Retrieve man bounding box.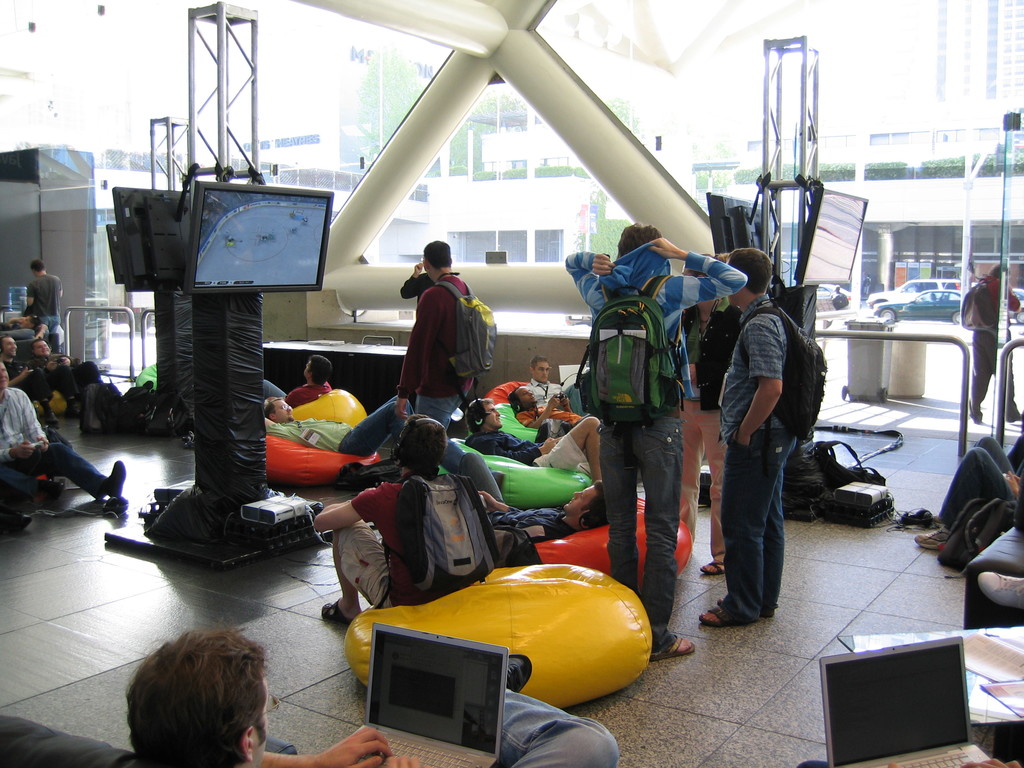
Bounding box: (0, 331, 53, 430).
